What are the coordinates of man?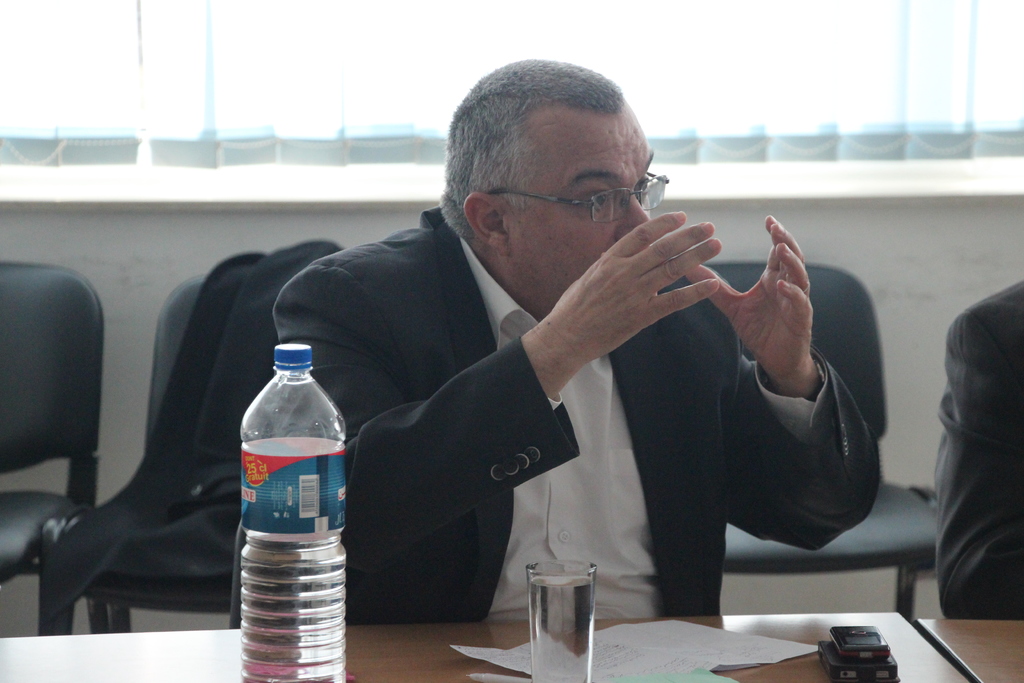
x1=242, y1=53, x2=884, y2=625.
